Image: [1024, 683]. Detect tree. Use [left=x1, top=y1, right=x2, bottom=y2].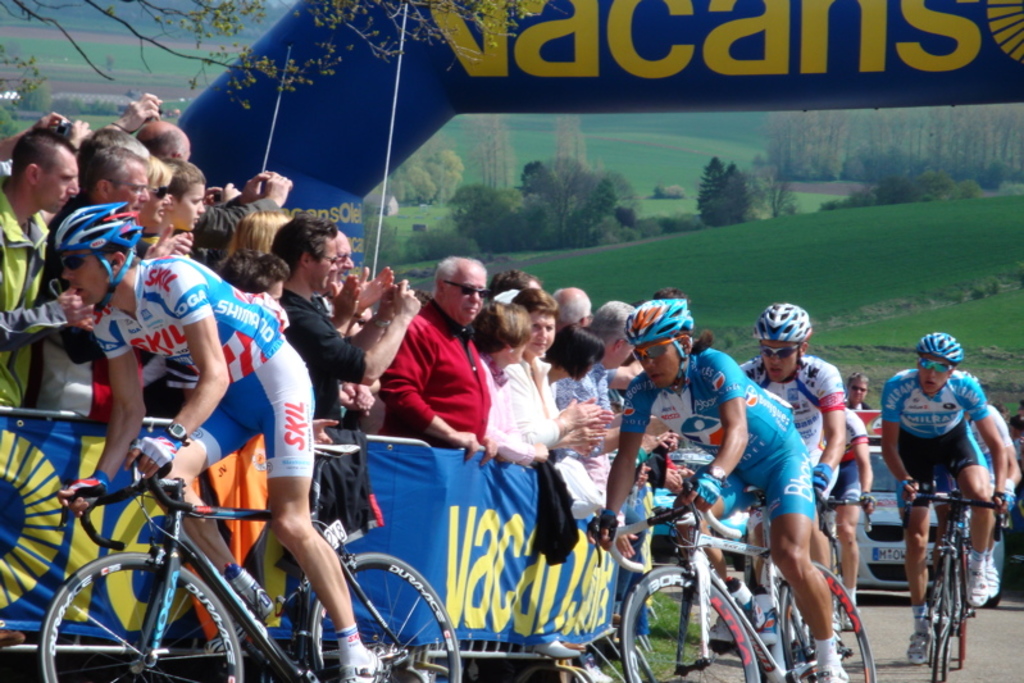
[left=727, top=159, right=750, bottom=218].
